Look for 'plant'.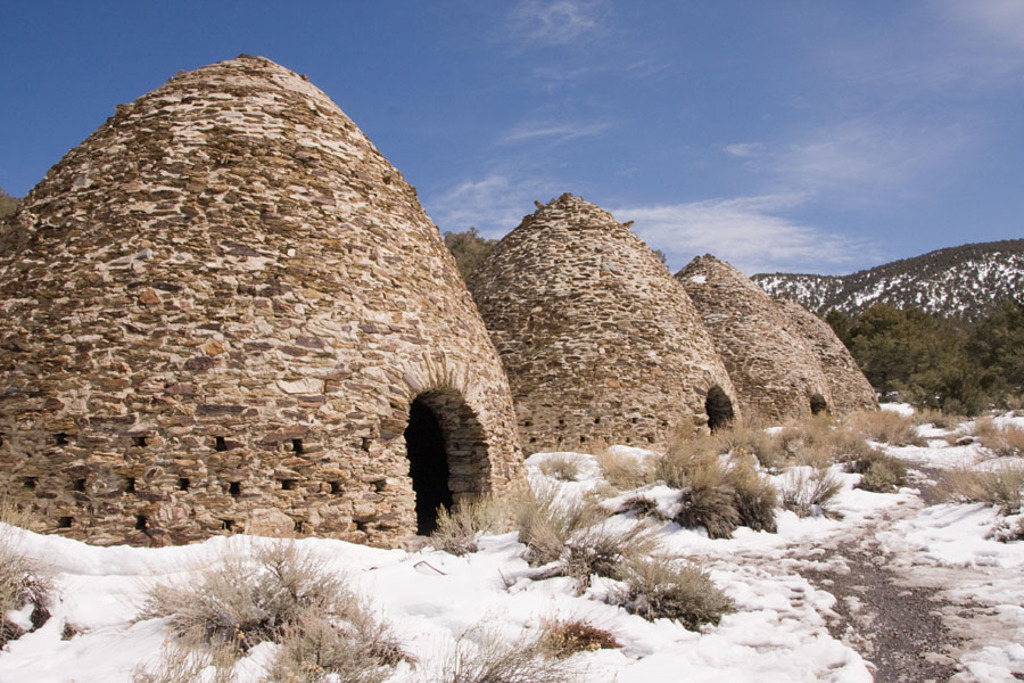
Found: crop(923, 403, 973, 426).
